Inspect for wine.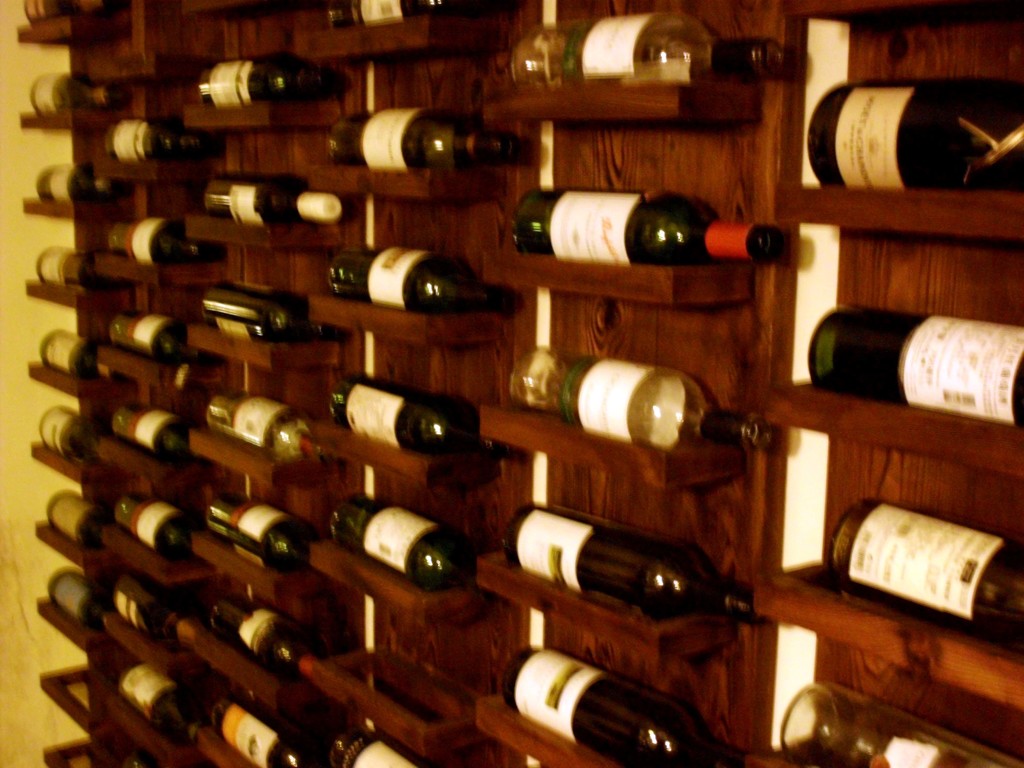
Inspection: (left=506, top=646, right=794, bottom=767).
